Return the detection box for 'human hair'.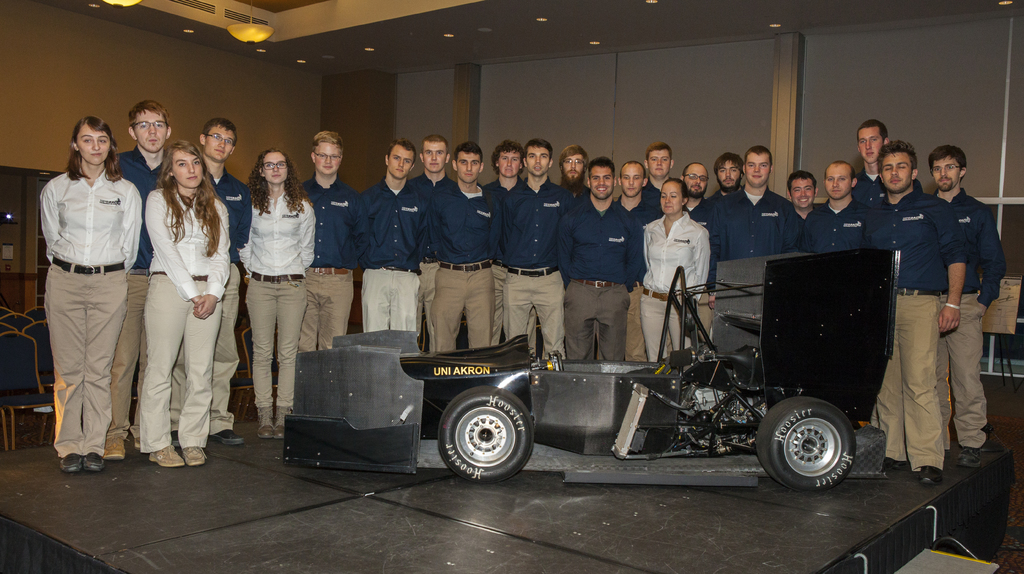
<box>246,152,309,215</box>.
